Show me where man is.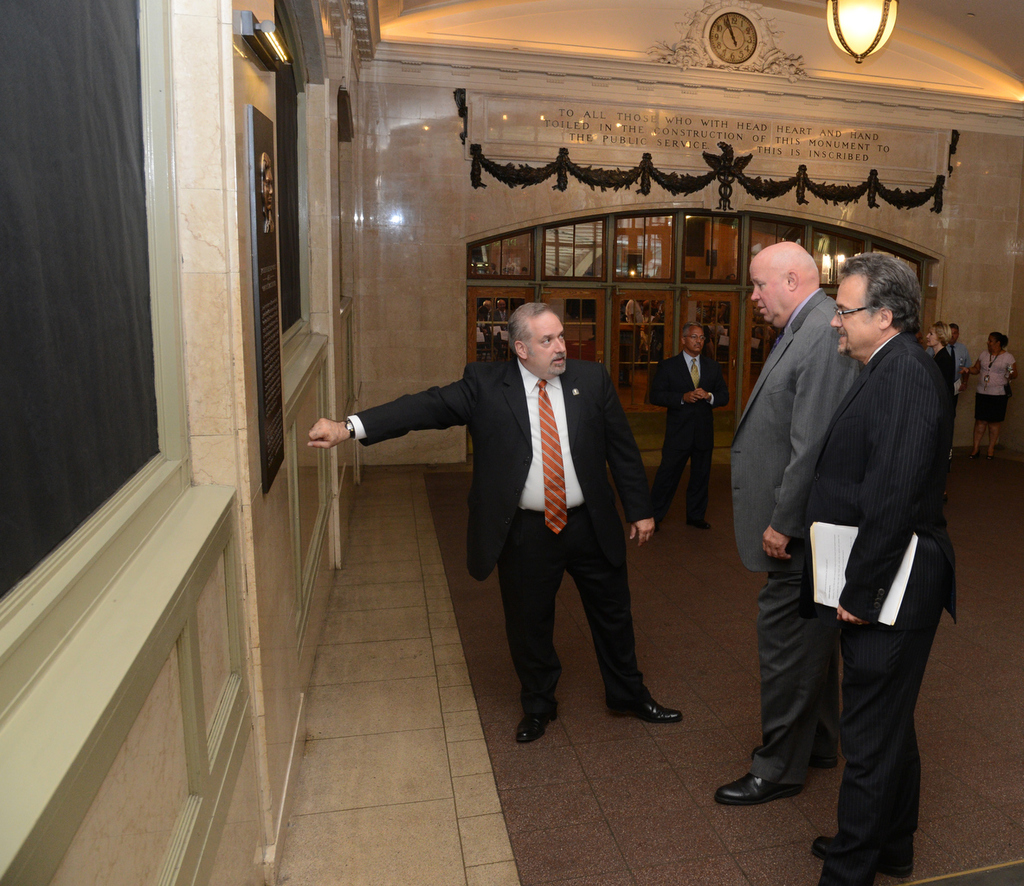
man is at 716/241/860/802.
